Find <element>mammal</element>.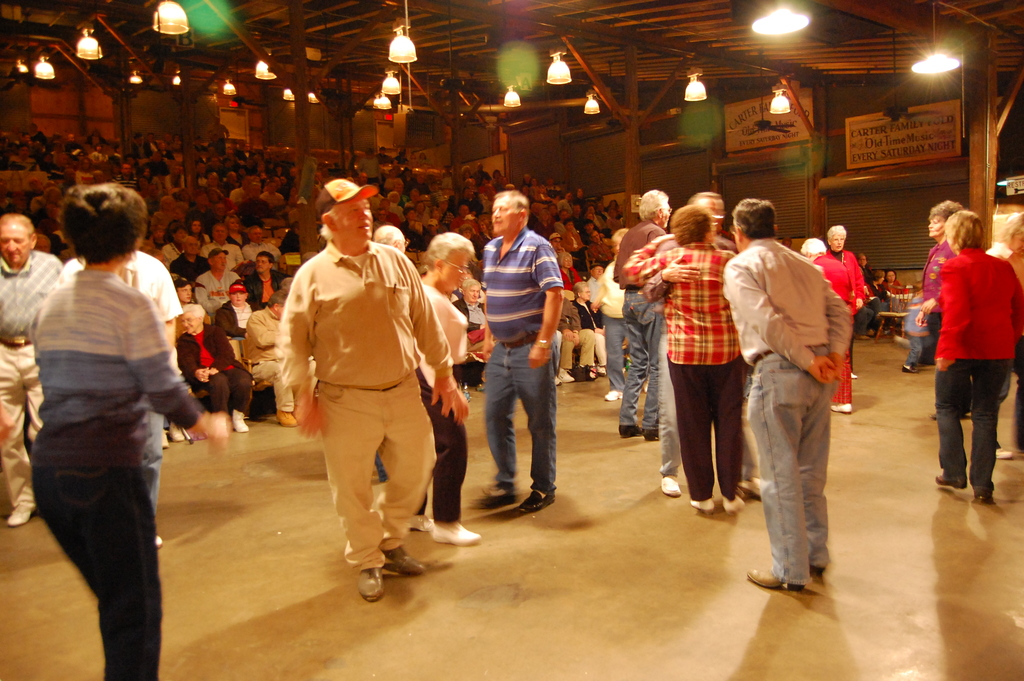
x1=482, y1=192, x2=564, y2=516.
